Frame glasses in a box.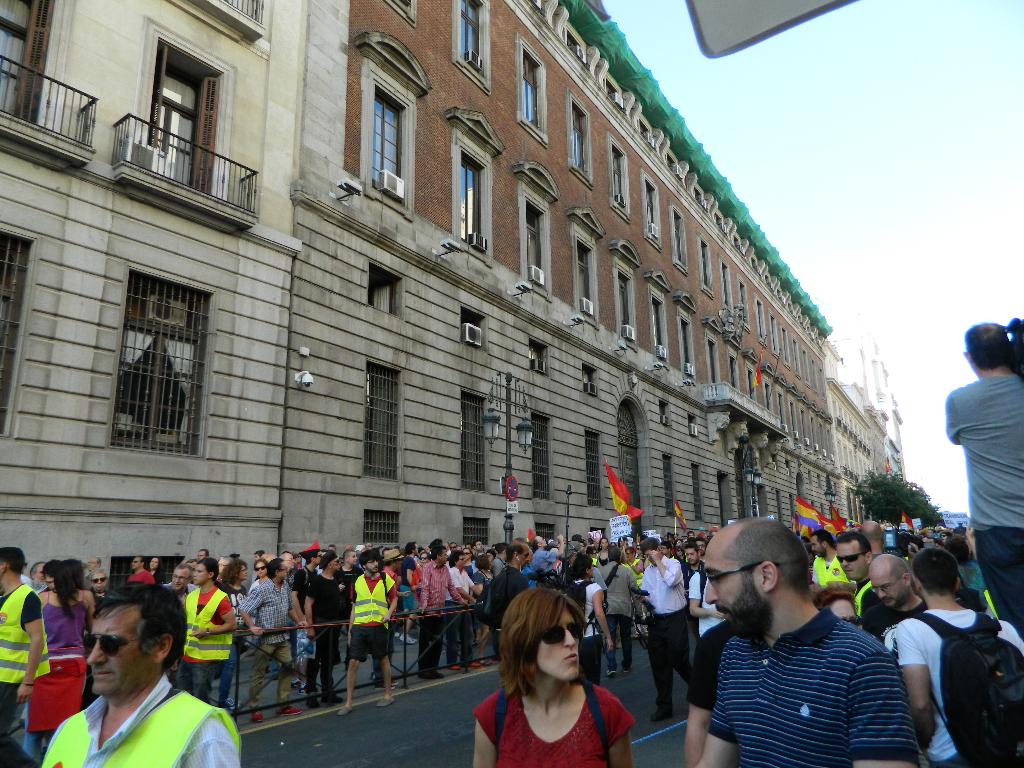
locate(538, 624, 586, 646).
